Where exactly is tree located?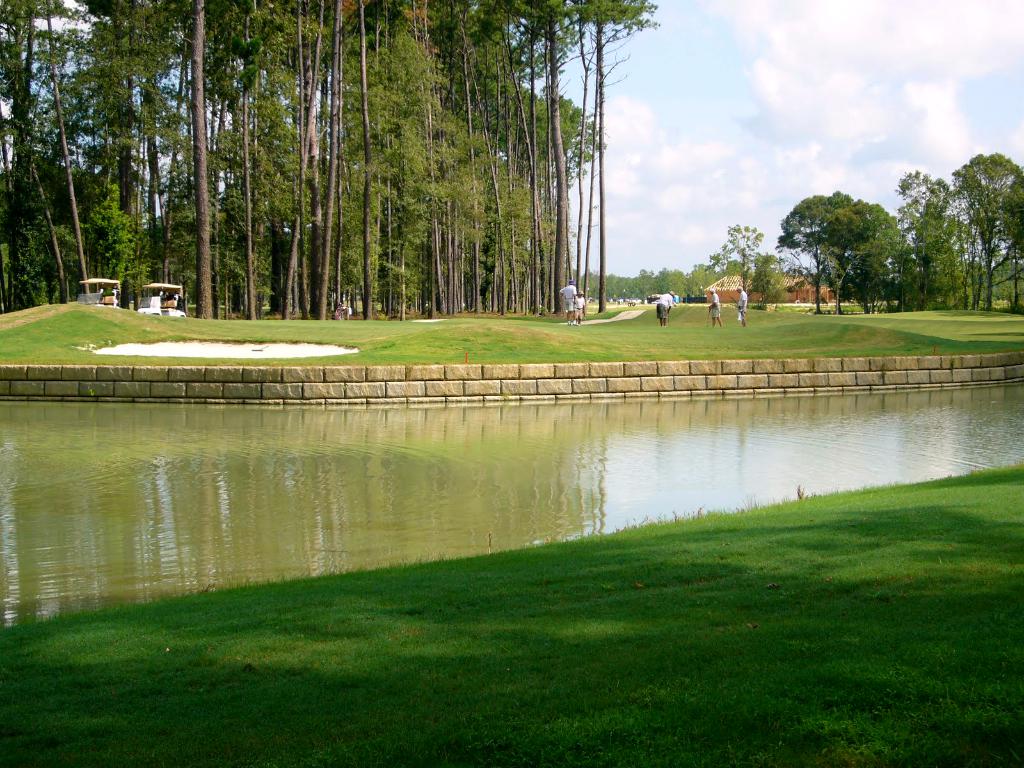
Its bounding box is (x1=875, y1=170, x2=961, y2=306).
